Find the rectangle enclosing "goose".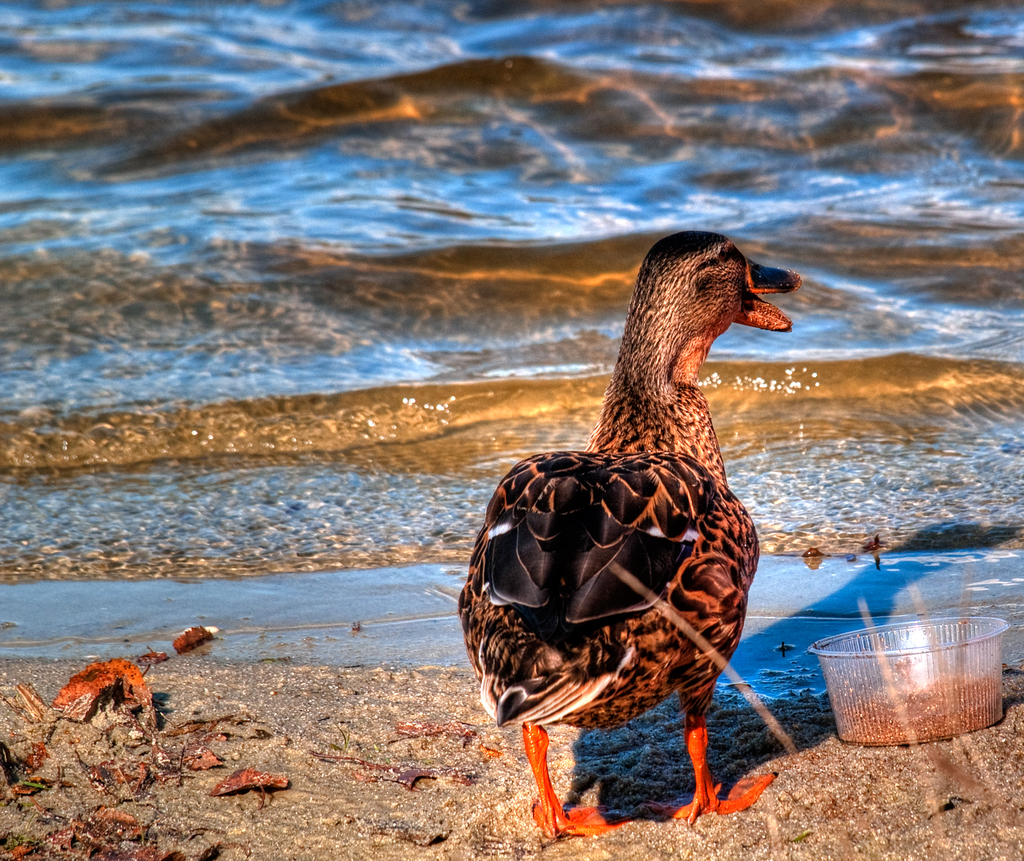
<region>463, 217, 805, 852</region>.
